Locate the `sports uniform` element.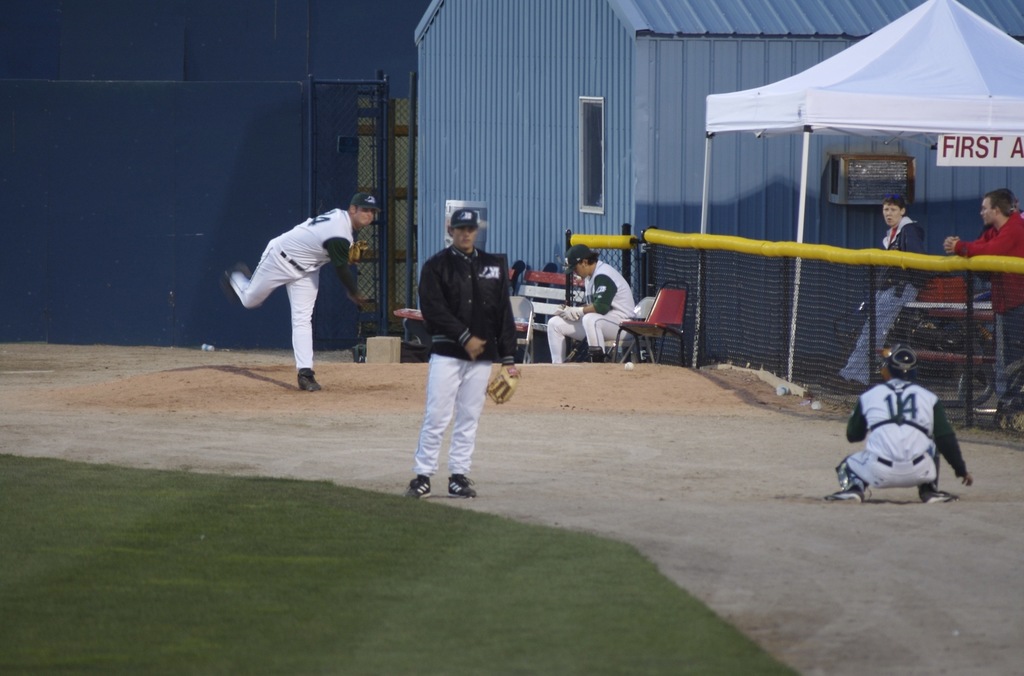
Element bbox: [552,246,644,365].
